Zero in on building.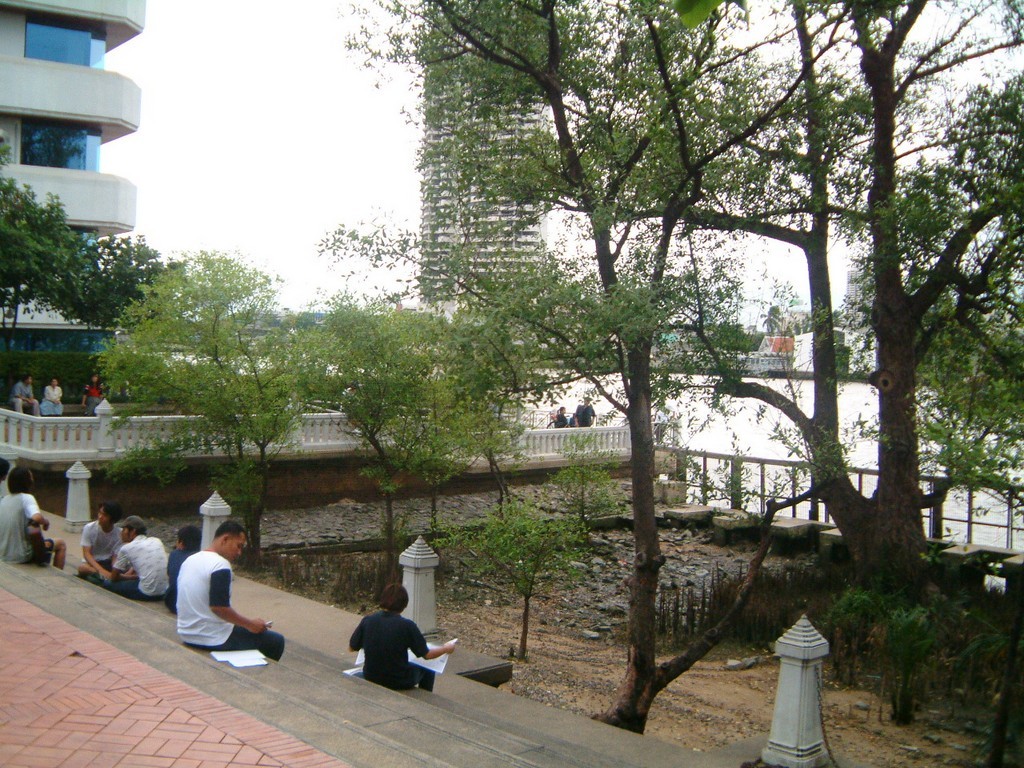
Zeroed in: l=0, t=0, r=141, b=350.
